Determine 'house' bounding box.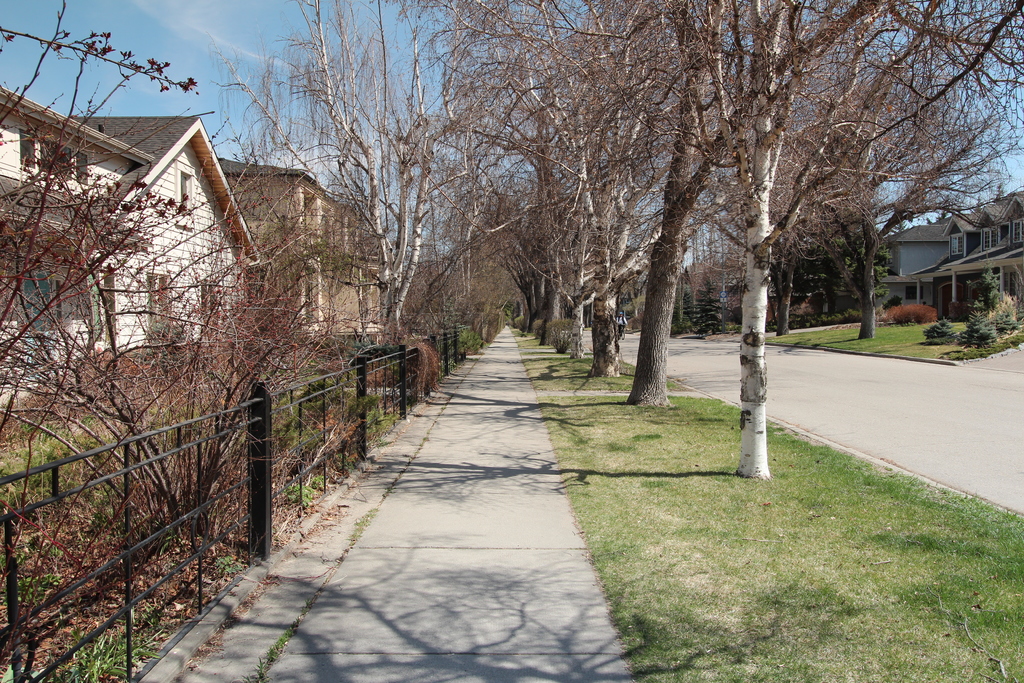
Determined: <region>719, 251, 749, 323</region>.
